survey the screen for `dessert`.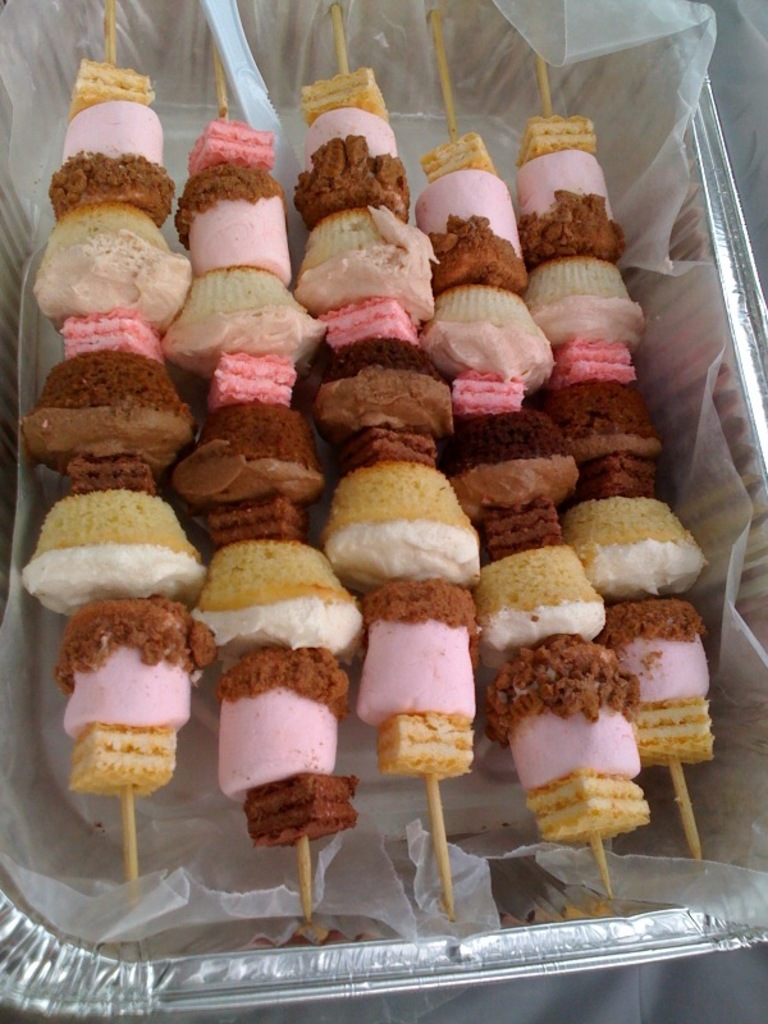
Survey found: region(352, 709, 468, 782).
